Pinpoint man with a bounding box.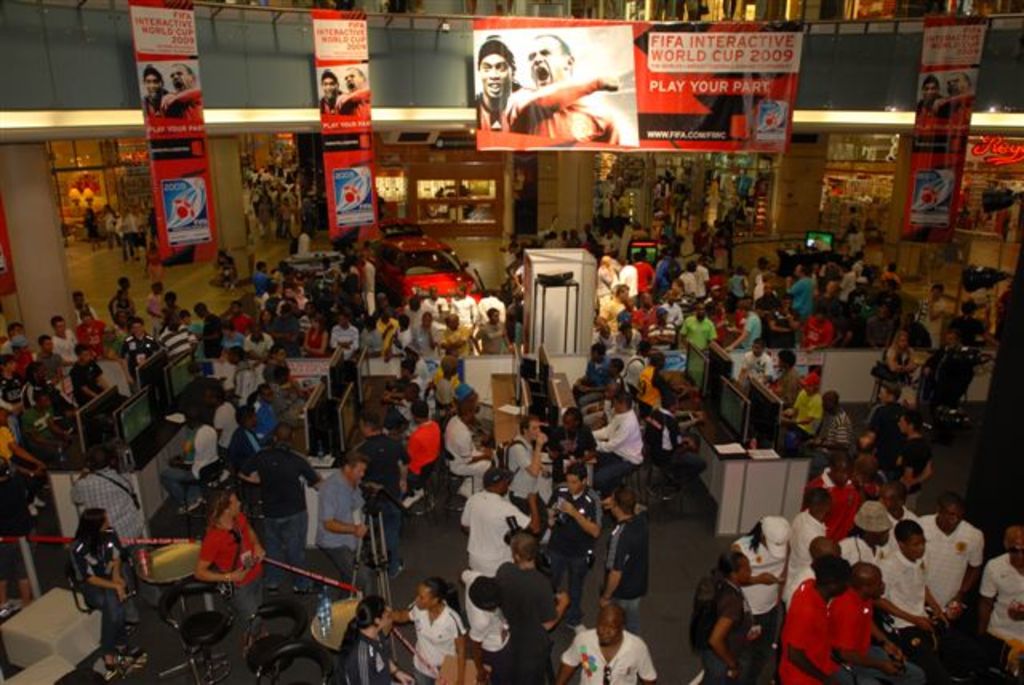
rect(163, 66, 205, 123).
